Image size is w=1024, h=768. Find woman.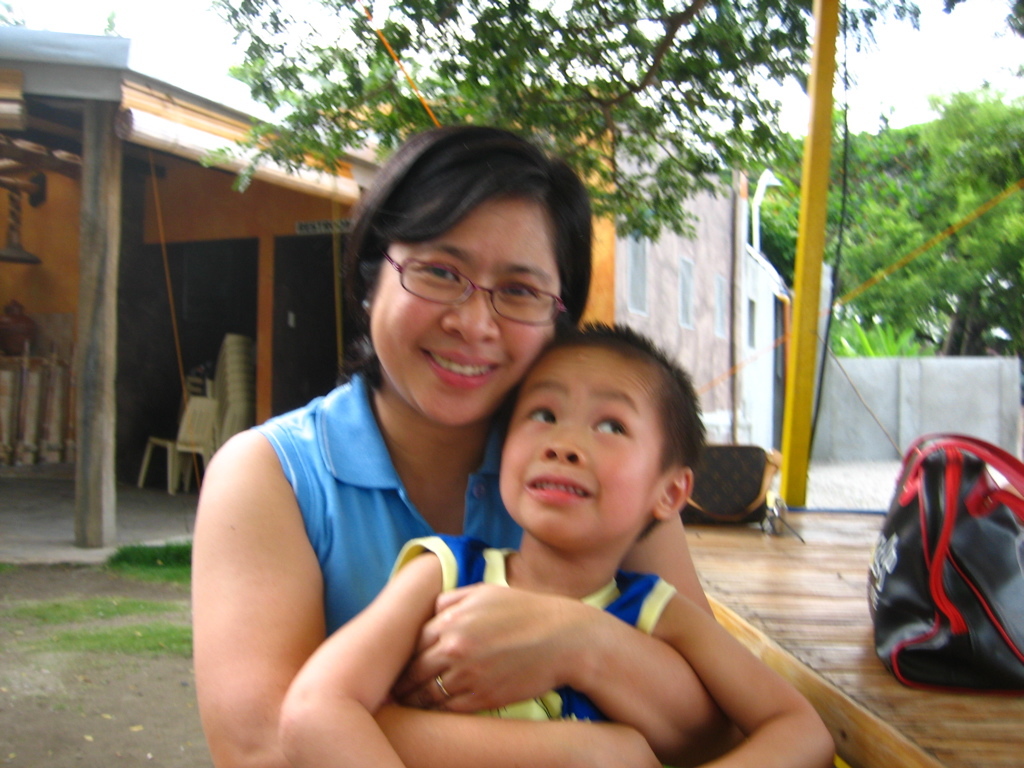
bbox=(202, 141, 624, 764).
